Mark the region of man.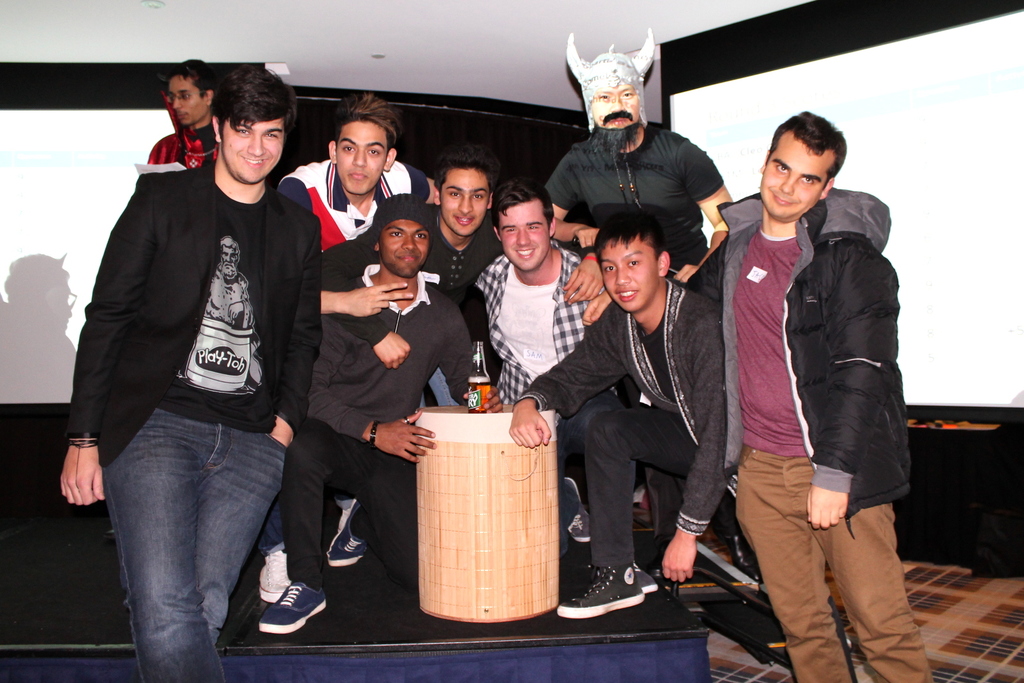
Region: [left=504, top=215, right=772, bottom=624].
